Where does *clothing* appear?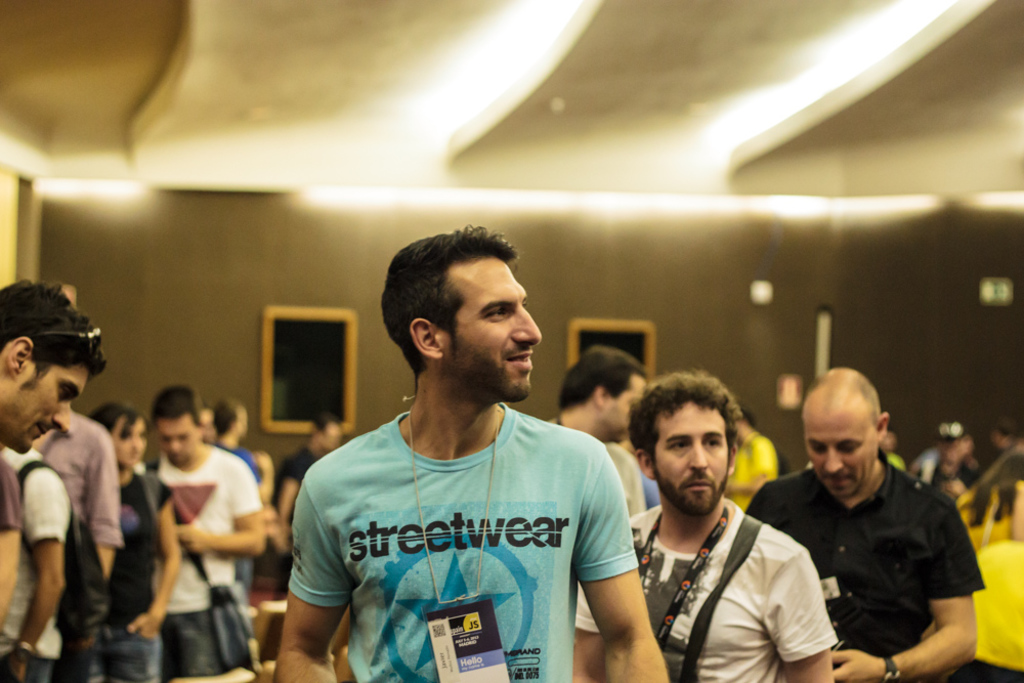
Appears at <region>291, 361, 636, 672</region>.
